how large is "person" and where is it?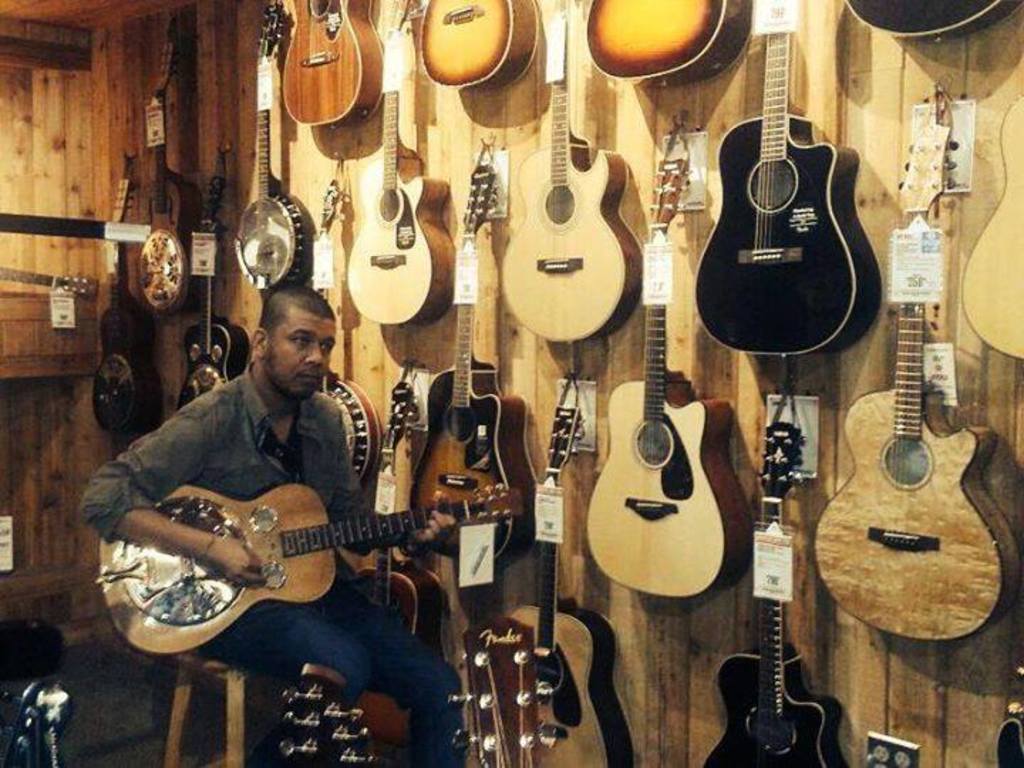
Bounding box: crop(137, 273, 418, 742).
